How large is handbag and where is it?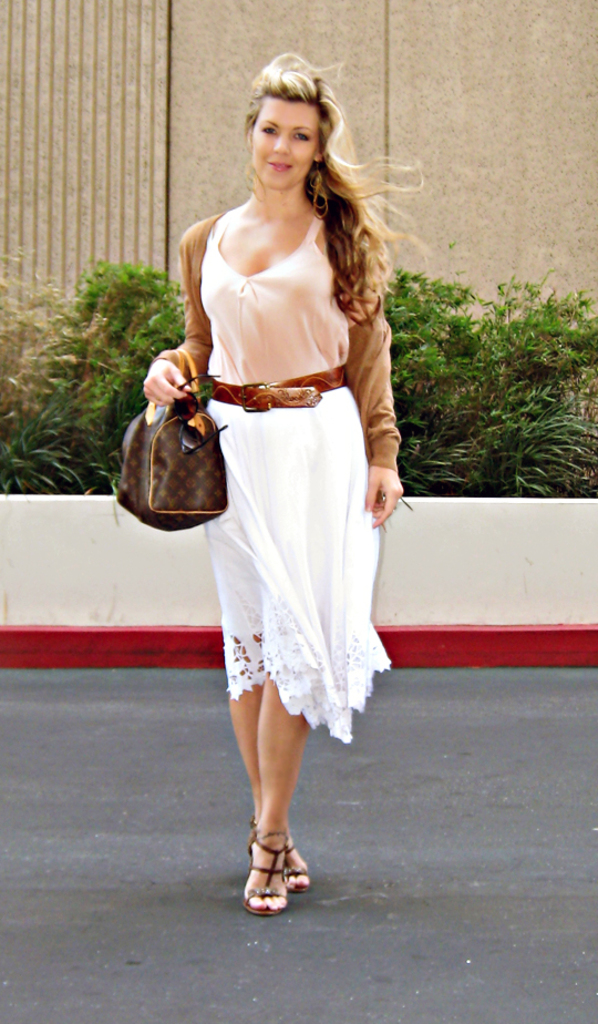
Bounding box: [x1=113, y1=345, x2=233, y2=536].
